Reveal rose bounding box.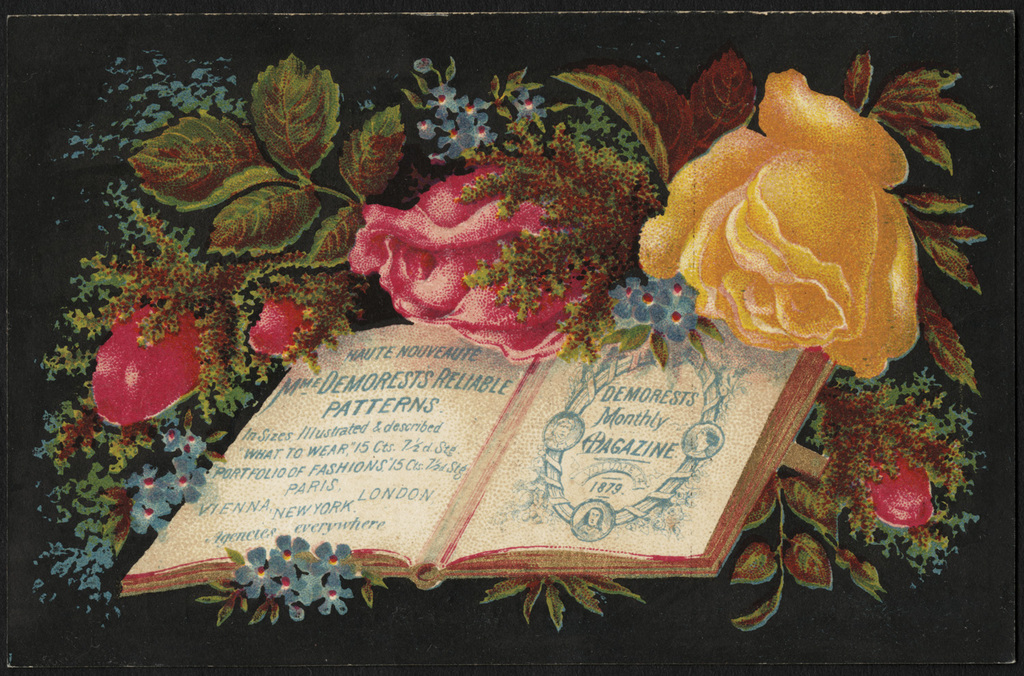
Revealed: Rect(247, 294, 325, 359).
